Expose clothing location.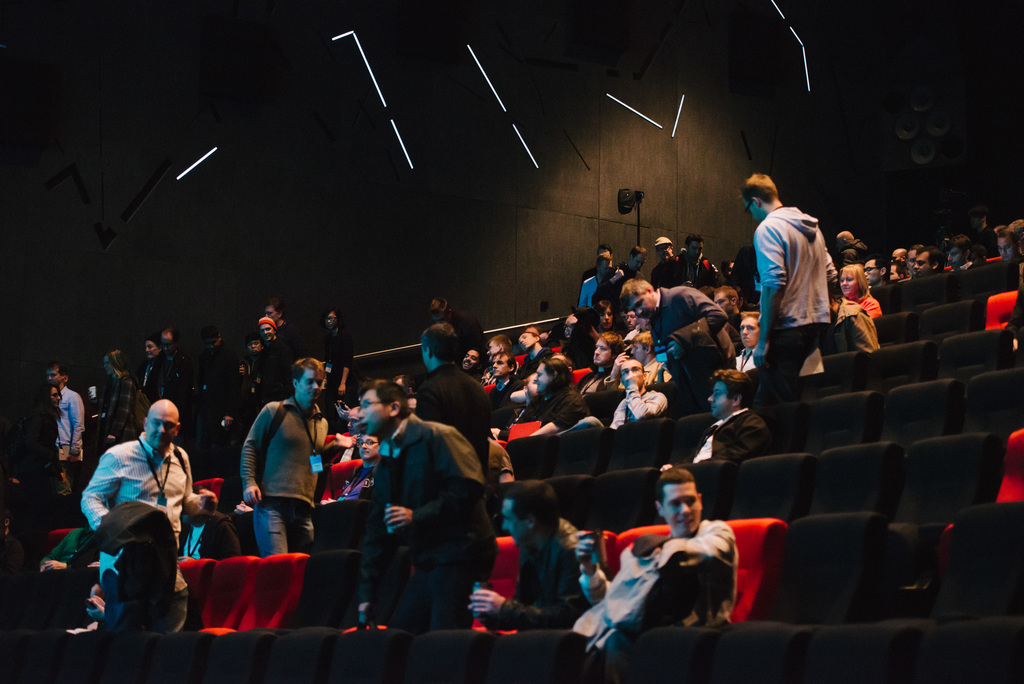
Exposed at x1=77 y1=434 x2=195 y2=612.
